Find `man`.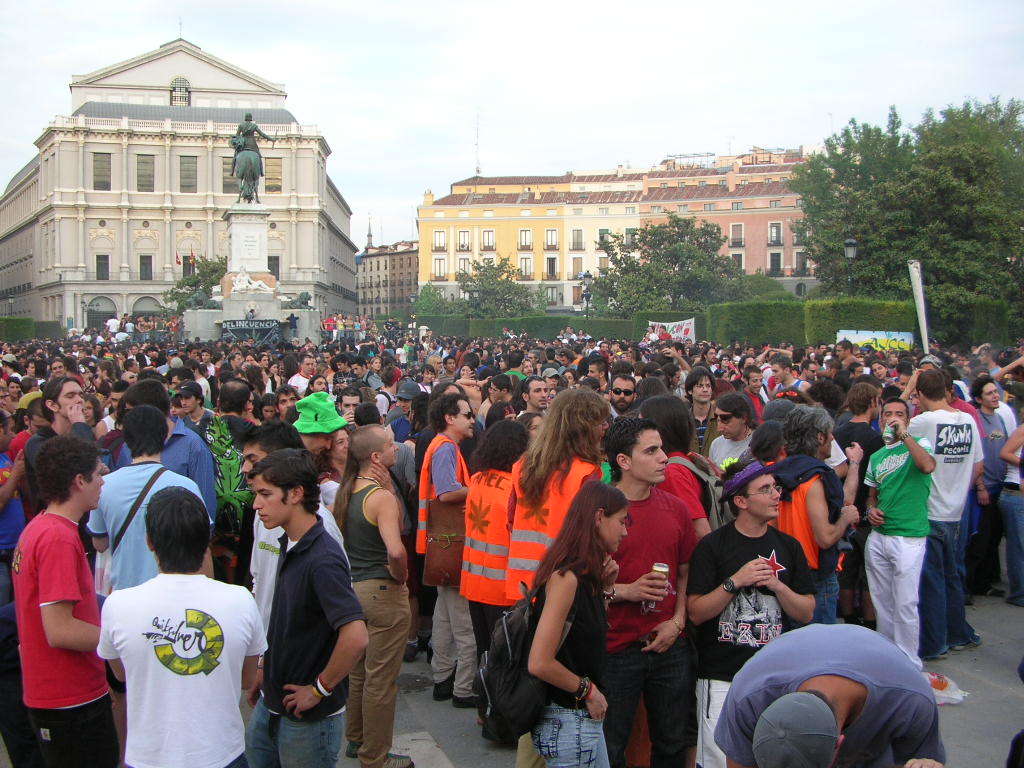
BBox(227, 112, 276, 176).
